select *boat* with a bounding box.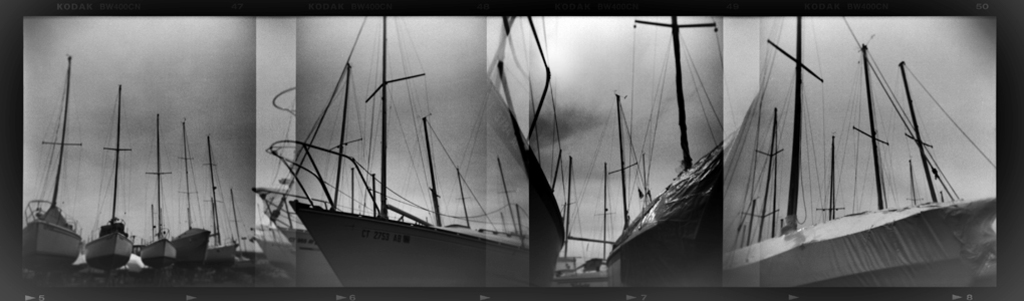
[left=177, top=121, right=210, bottom=264].
